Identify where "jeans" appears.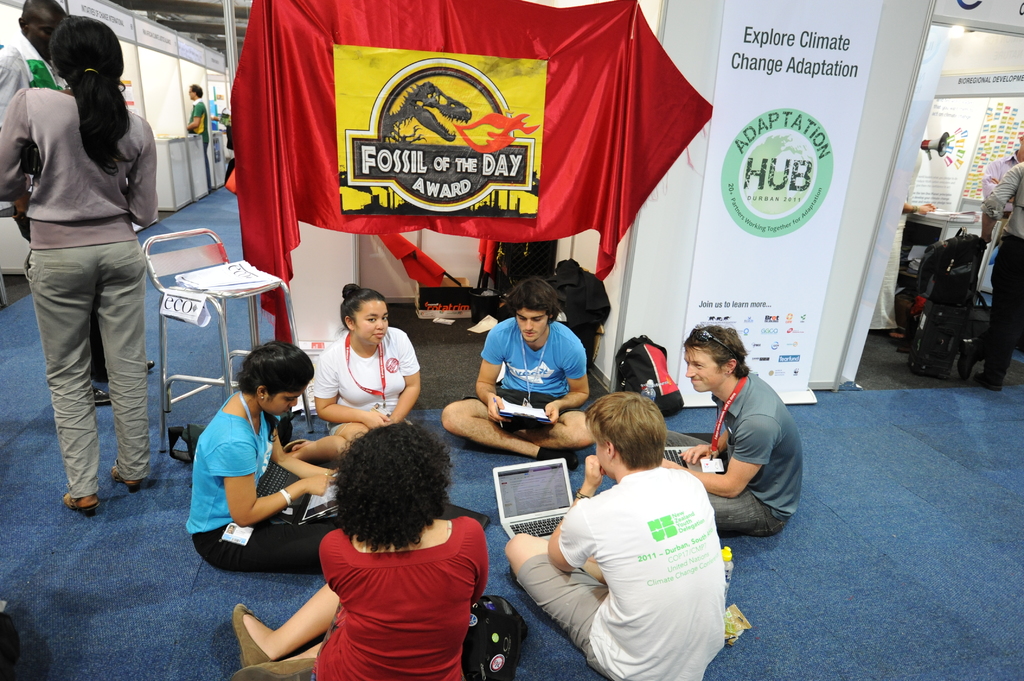
Appears at x1=709, y1=491, x2=788, y2=533.
